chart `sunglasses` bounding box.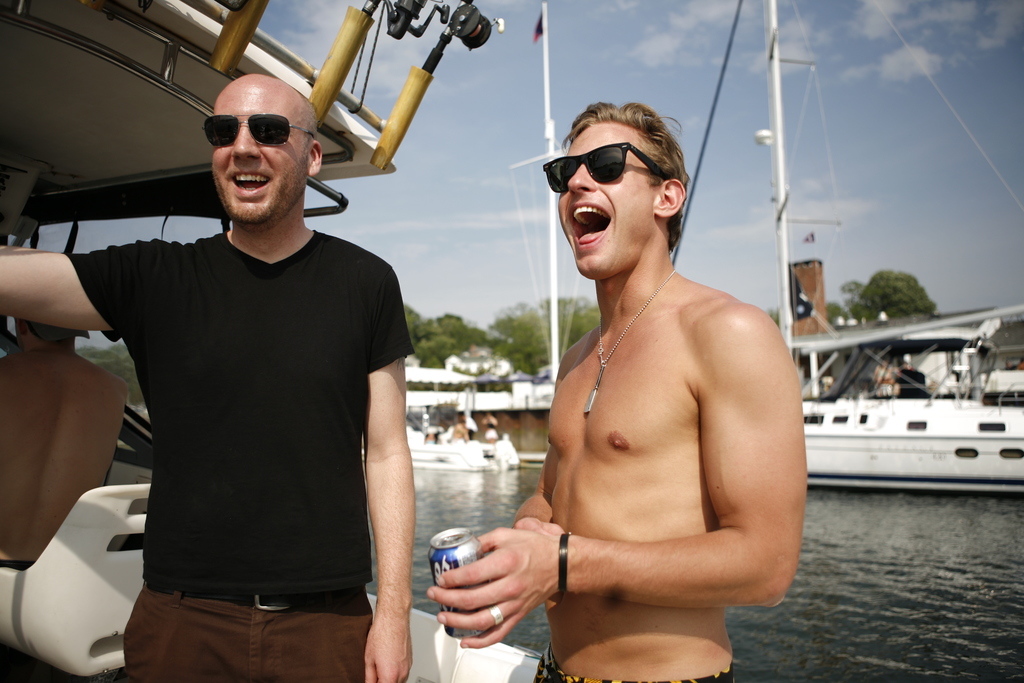
Charted: x1=202 y1=111 x2=317 y2=148.
